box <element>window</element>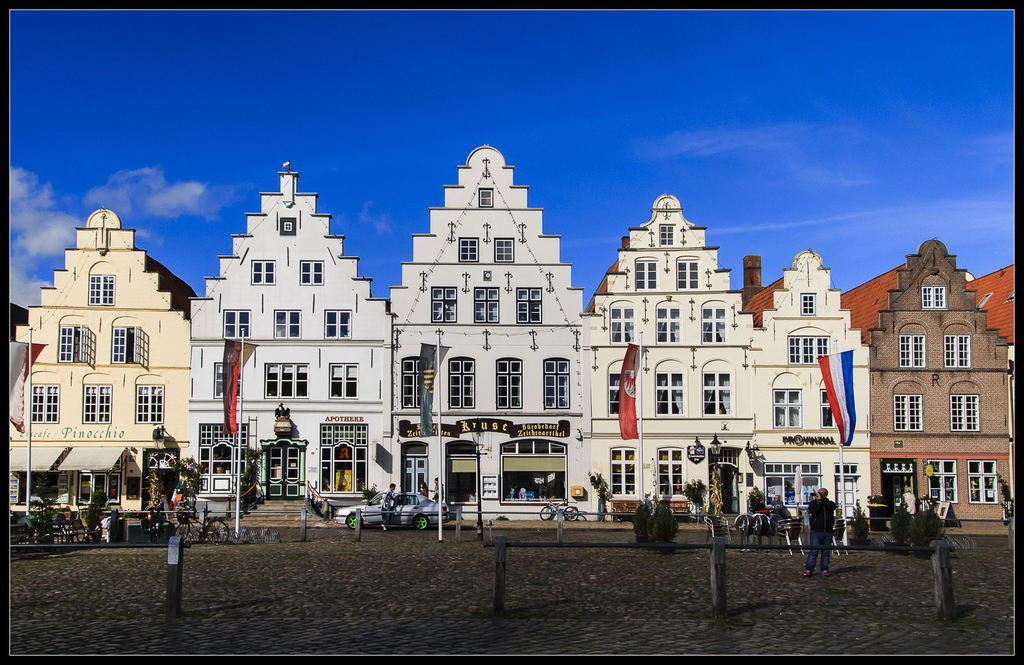
box(771, 389, 804, 426)
